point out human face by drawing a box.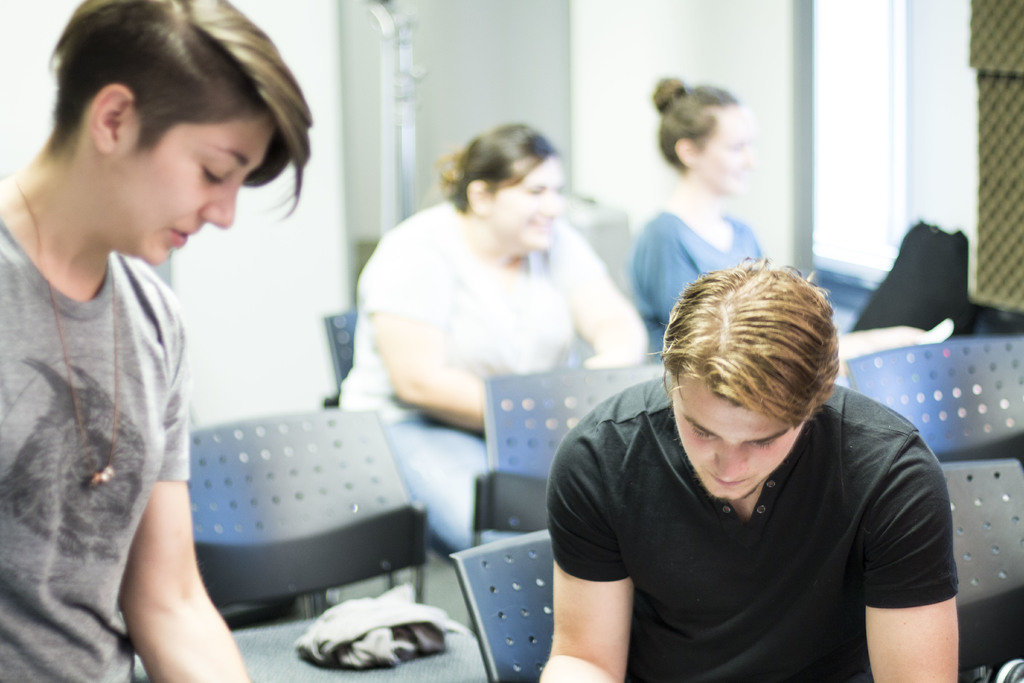
{"left": 492, "top": 152, "right": 564, "bottom": 255}.
